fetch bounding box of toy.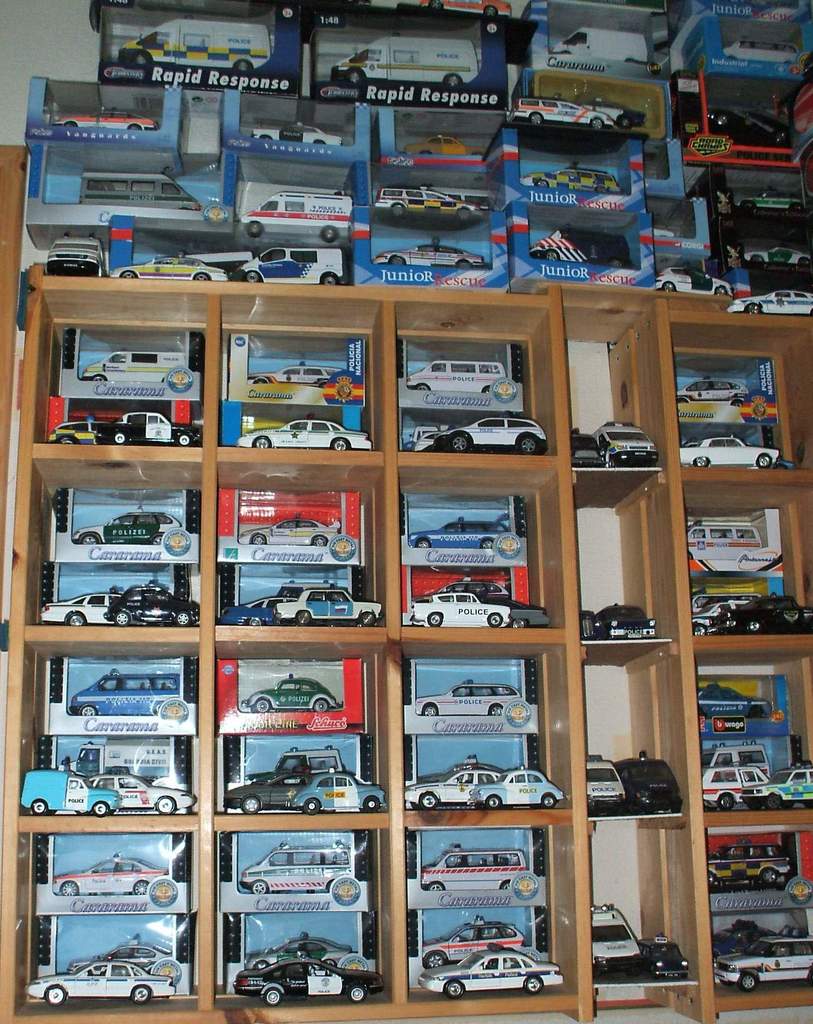
Bbox: <box>280,581,333,598</box>.
